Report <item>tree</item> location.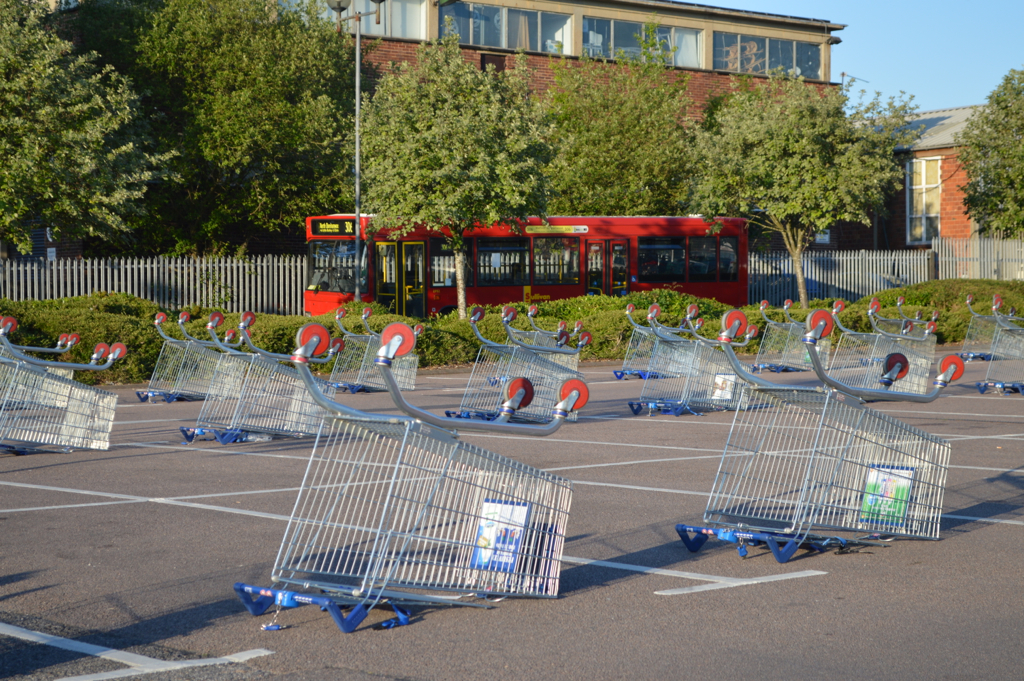
Report: box=[950, 65, 1023, 279].
